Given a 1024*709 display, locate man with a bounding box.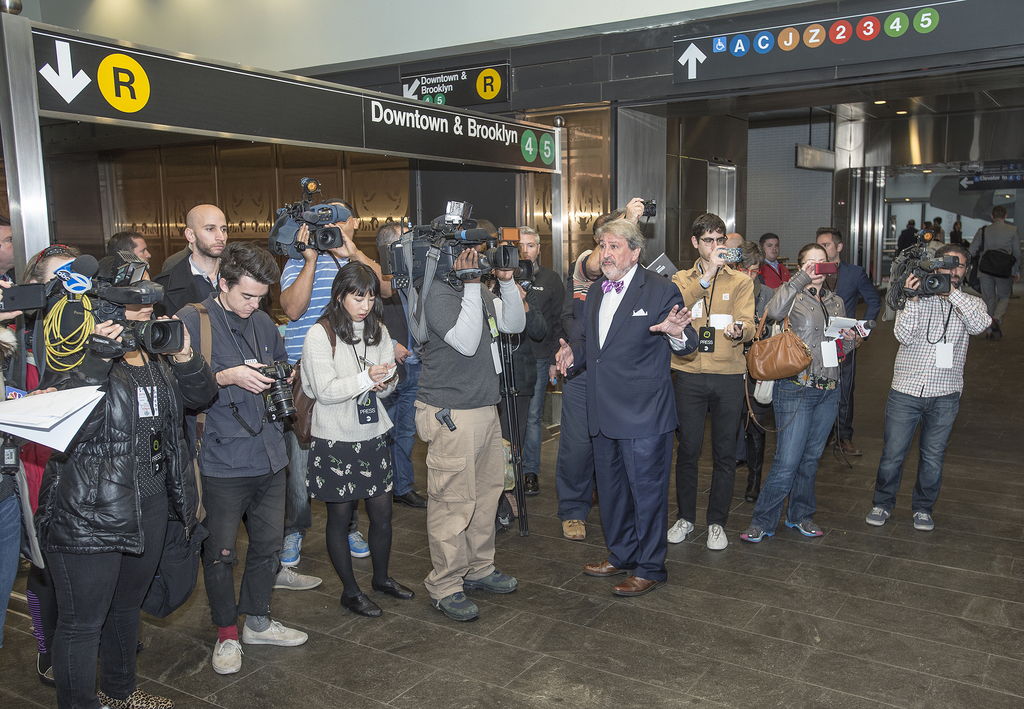
Located: (left=562, top=190, right=693, bottom=603).
